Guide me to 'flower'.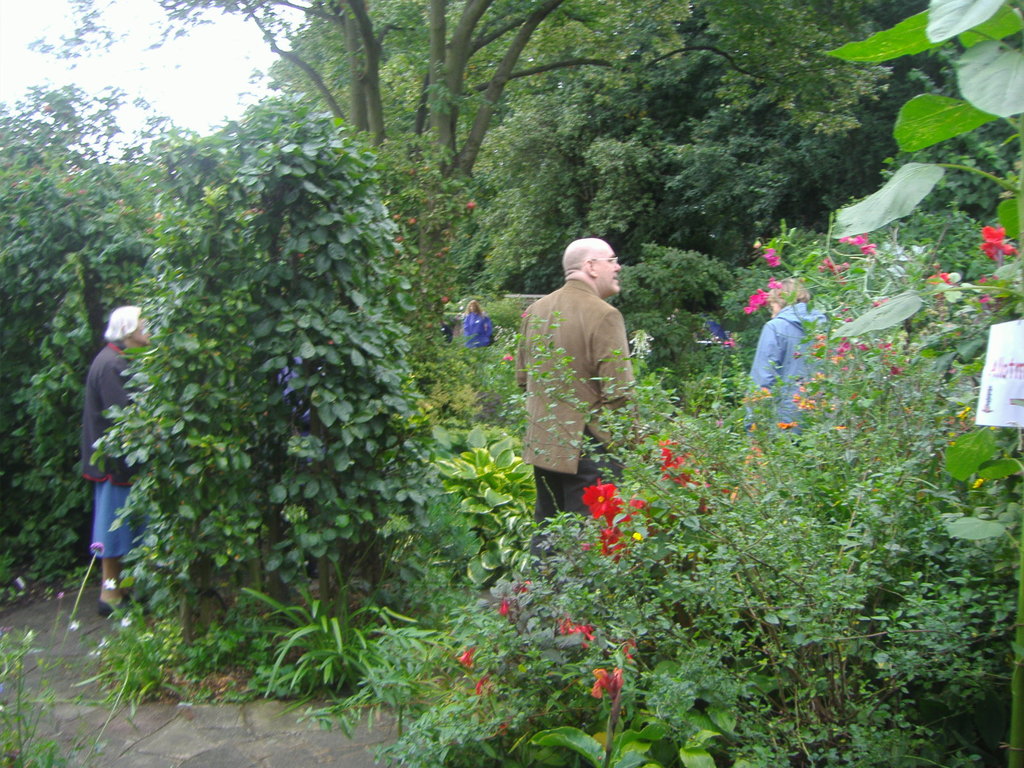
Guidance: box=[778, 420, 796, 430].
